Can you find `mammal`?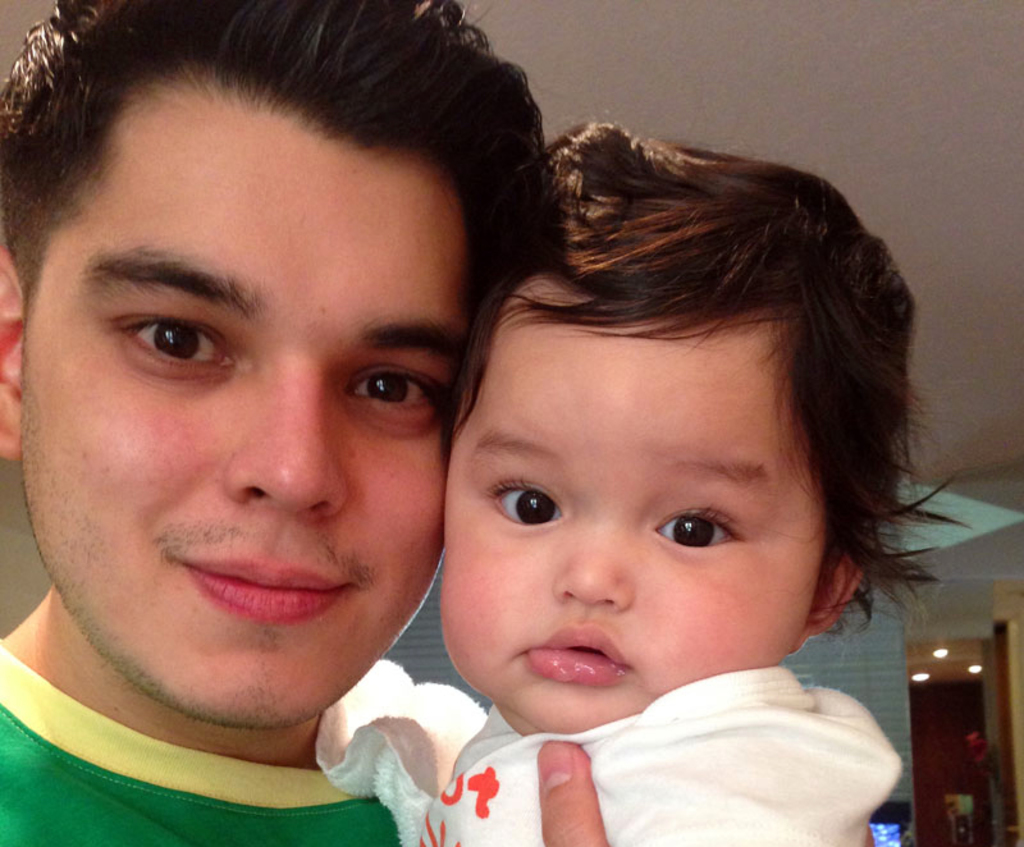
Yes, bounding box: (left=259, top=52, right=961, bottom=846).
